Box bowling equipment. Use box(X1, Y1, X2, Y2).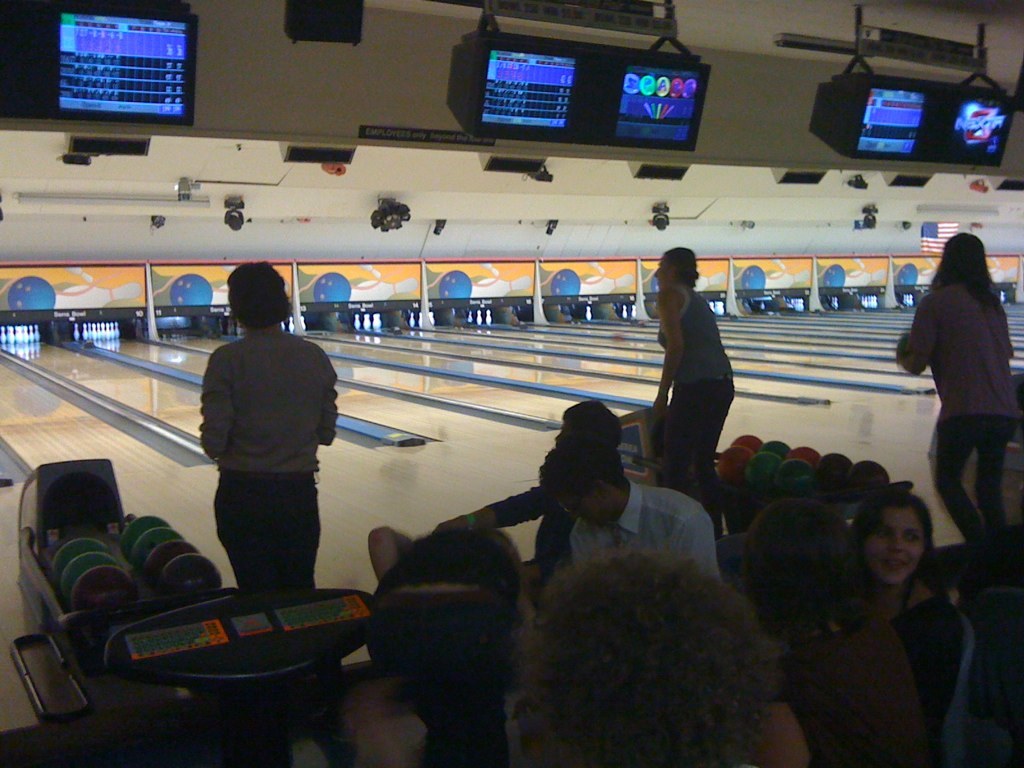
box(81, 312, 125, 352).
